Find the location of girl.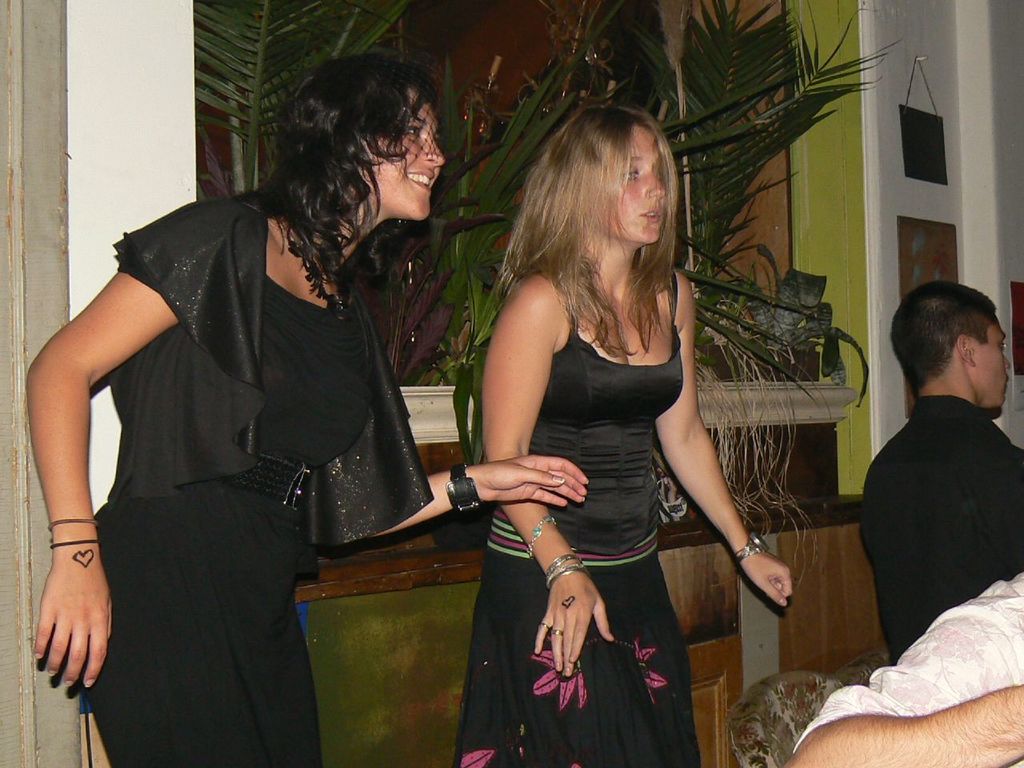
Location: [x1=452, y1=106, x2=792, y2=767].
